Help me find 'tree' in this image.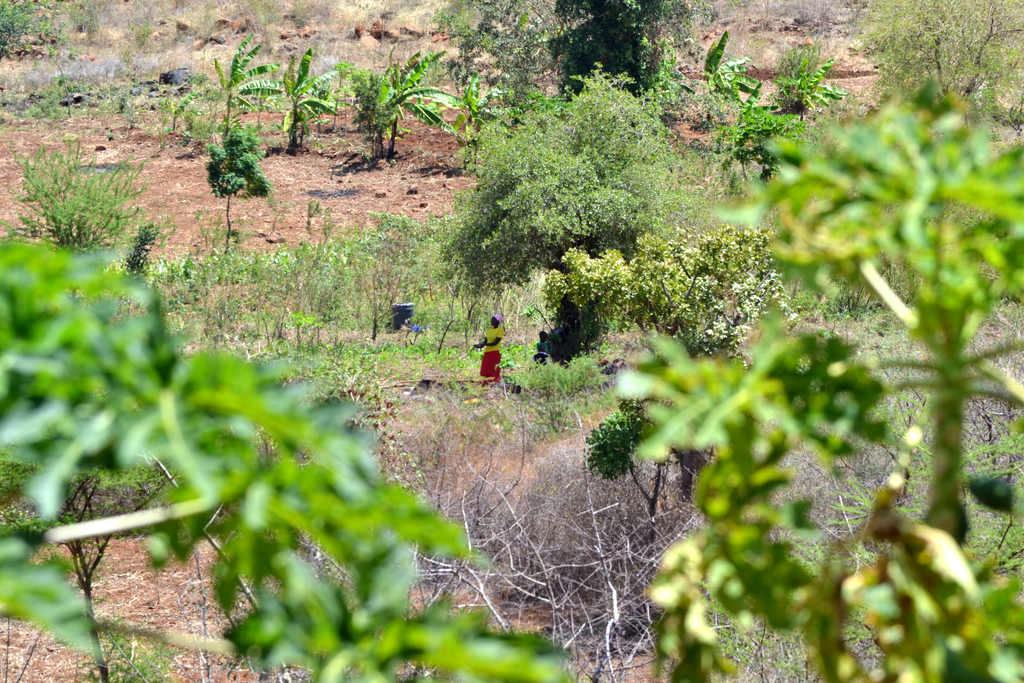
Found it: [232,44,341,158].
